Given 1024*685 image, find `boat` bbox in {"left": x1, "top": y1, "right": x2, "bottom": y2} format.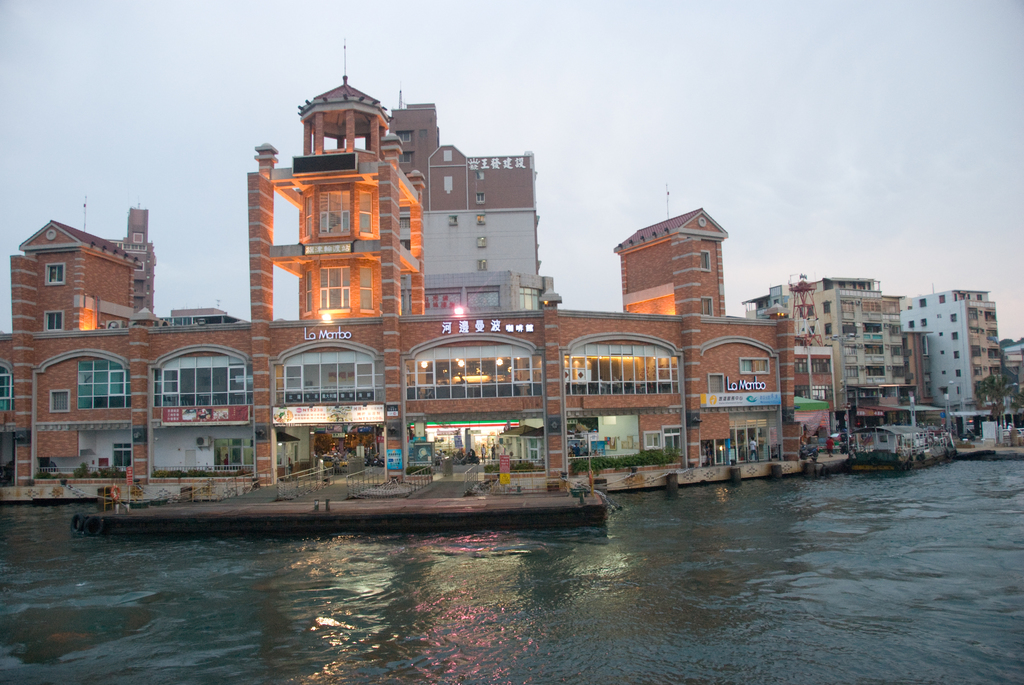
{"left": 845, "top": 422, "right": 955, "bottom": 472}.
